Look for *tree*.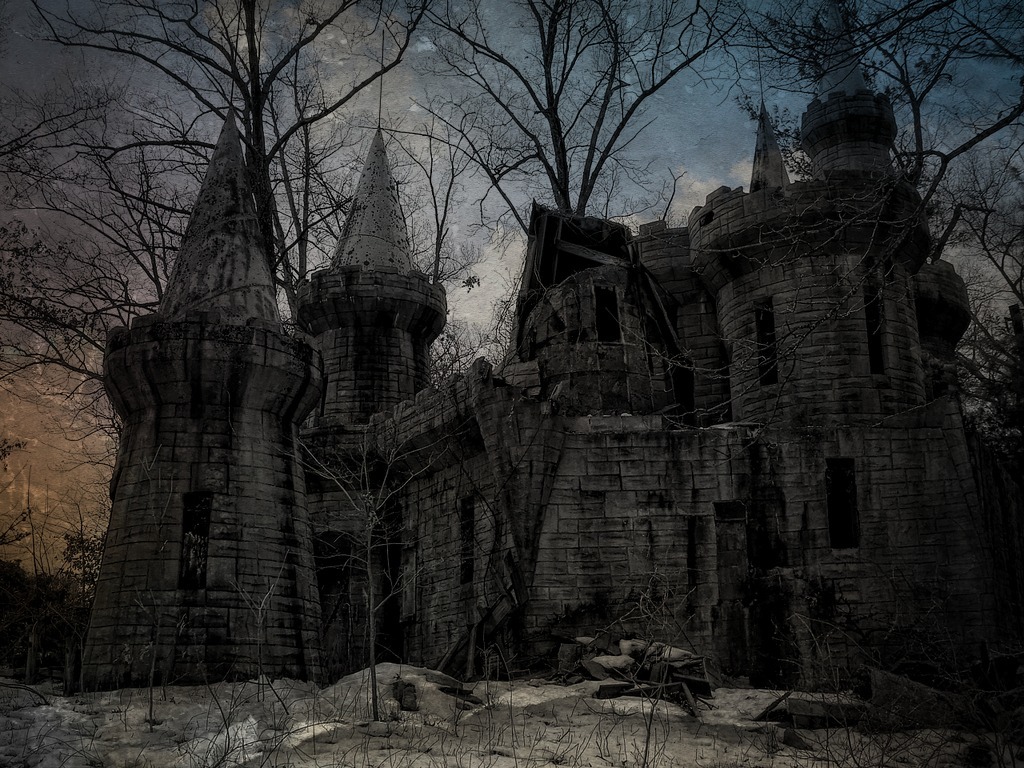
Found: pyautogui.locateOnScreen(731, 0, 1023, 310).
